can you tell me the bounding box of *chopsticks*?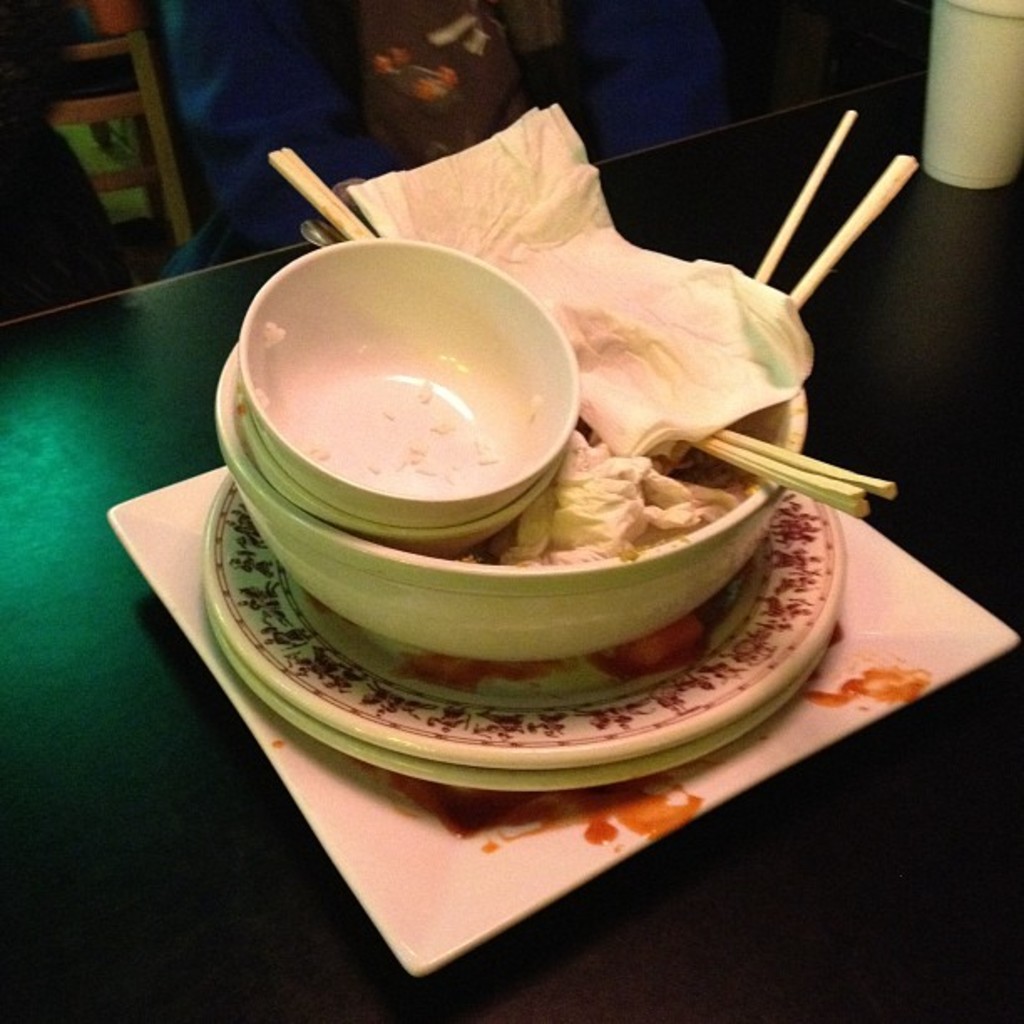
bbox(269, 147, 371, 239).
